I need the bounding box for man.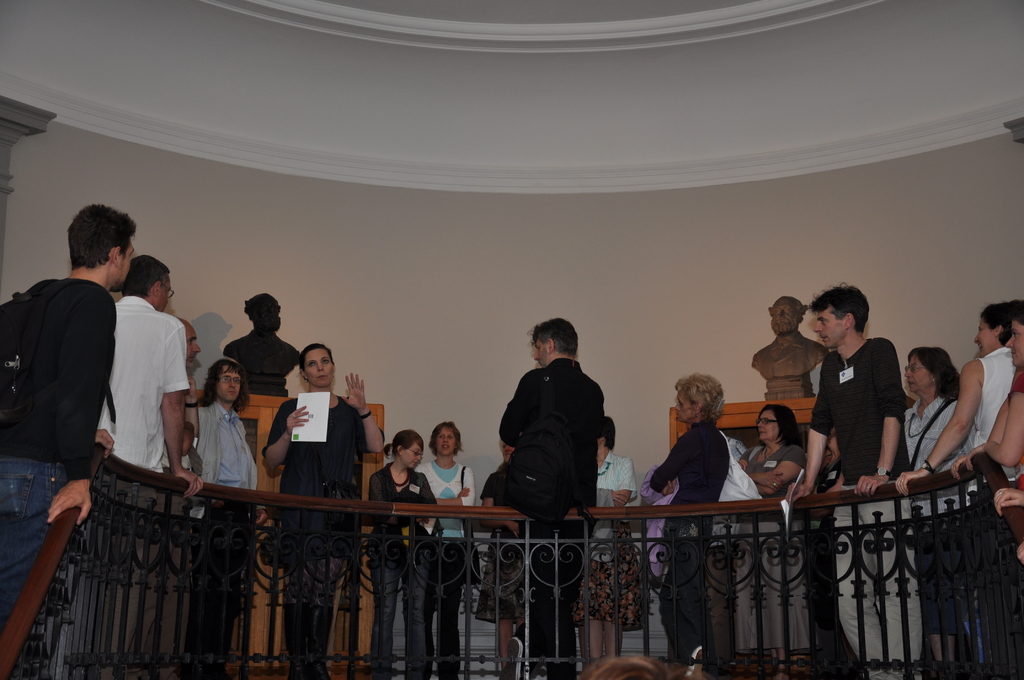
Here it is: bbox=[493, 318, 609, 679].
